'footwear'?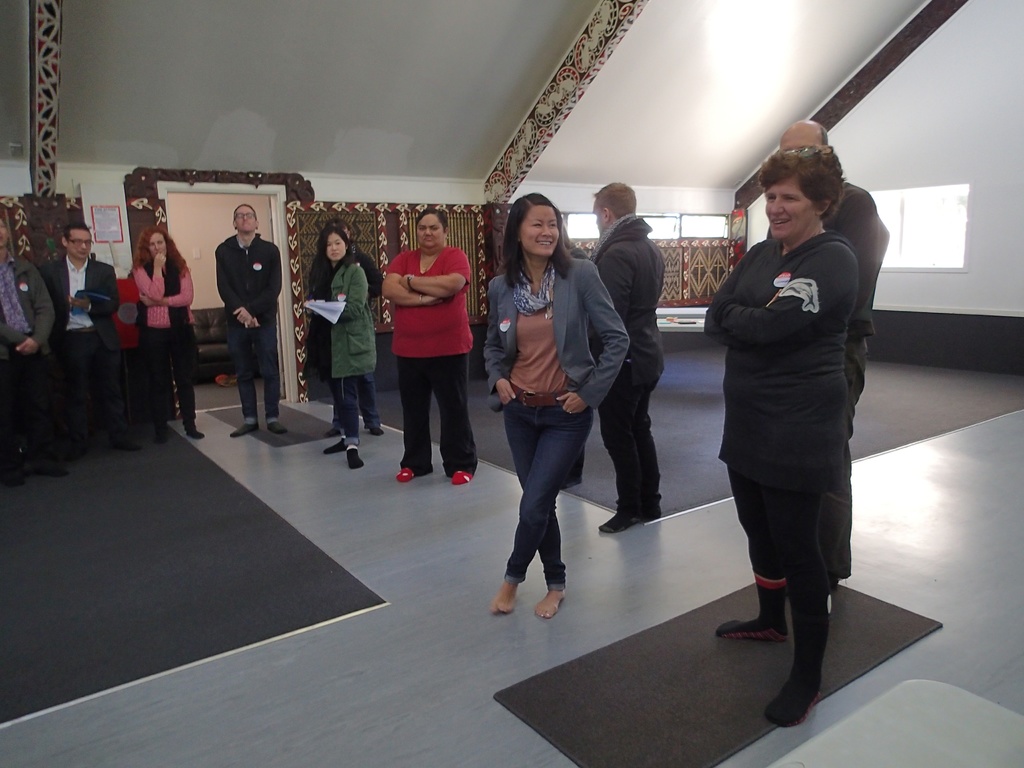
[35,458,69,478]
